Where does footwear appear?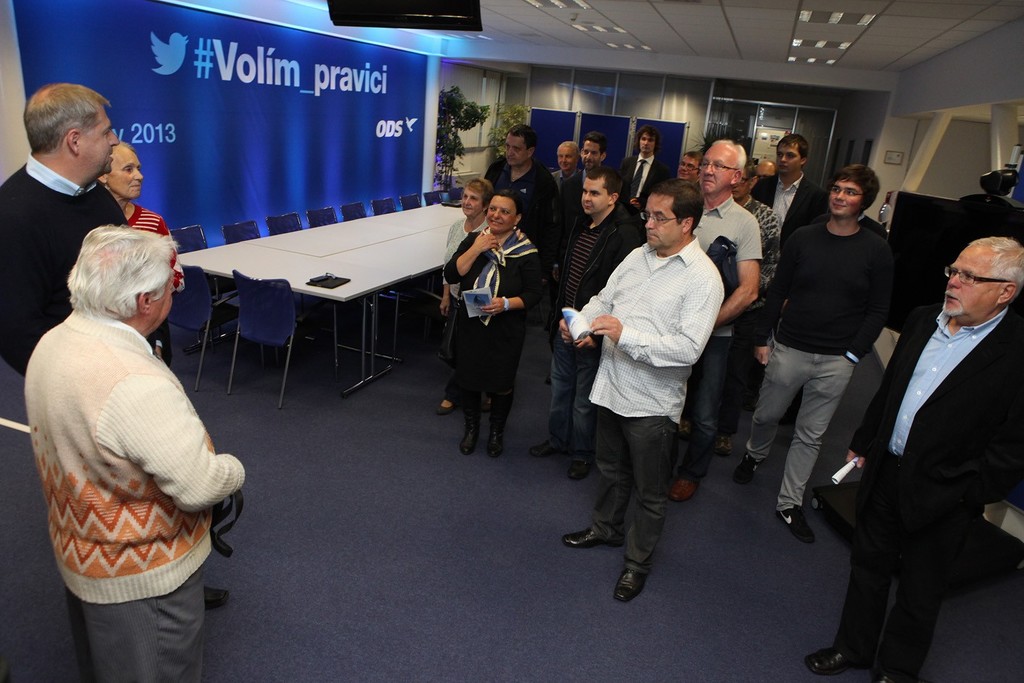
Appears at x1=485, y1=418, x2=509, y2=461.
